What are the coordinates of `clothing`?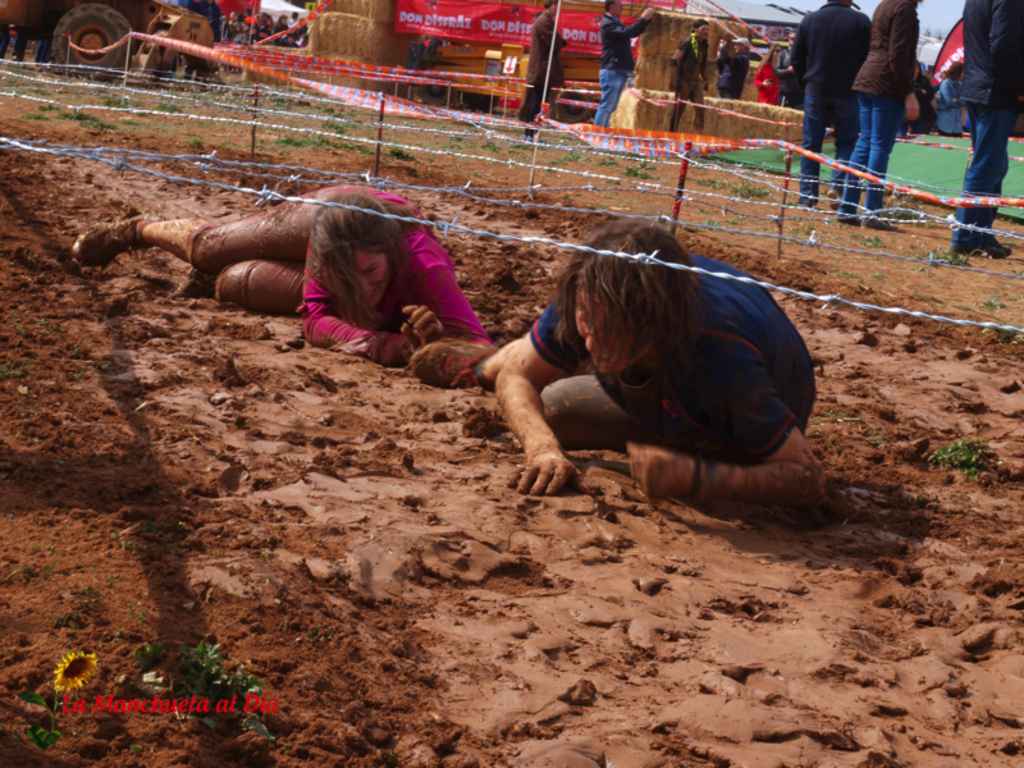
select_region(795, 97, 864, 200).
